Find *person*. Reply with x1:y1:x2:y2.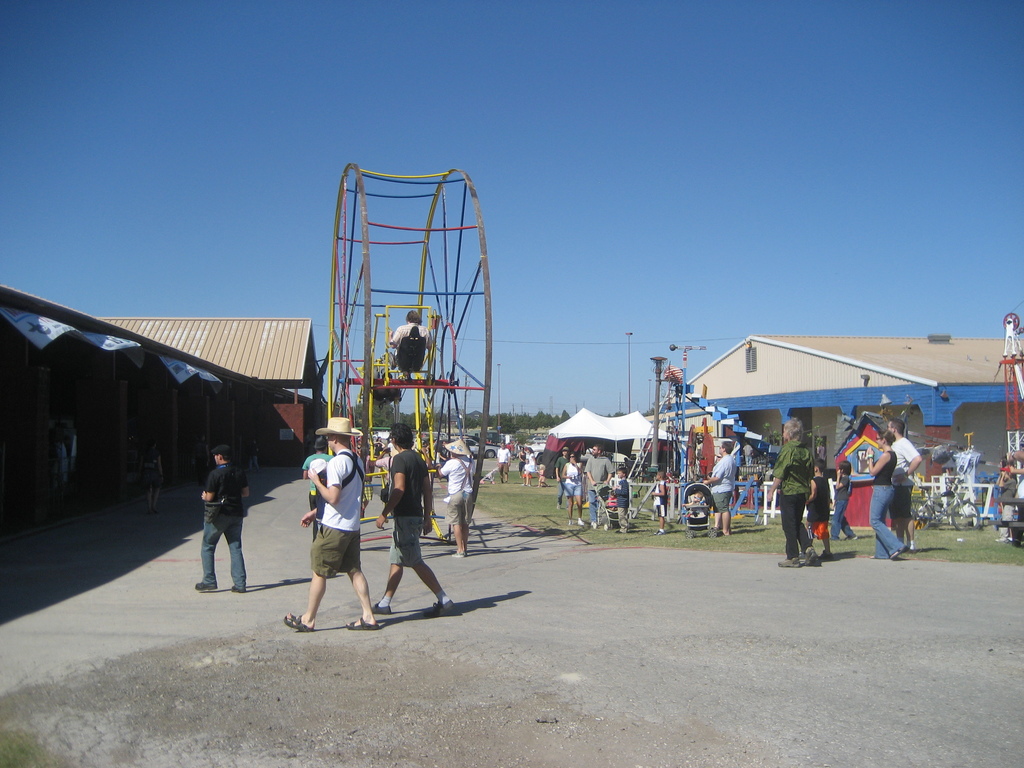
556:444:569:509.
